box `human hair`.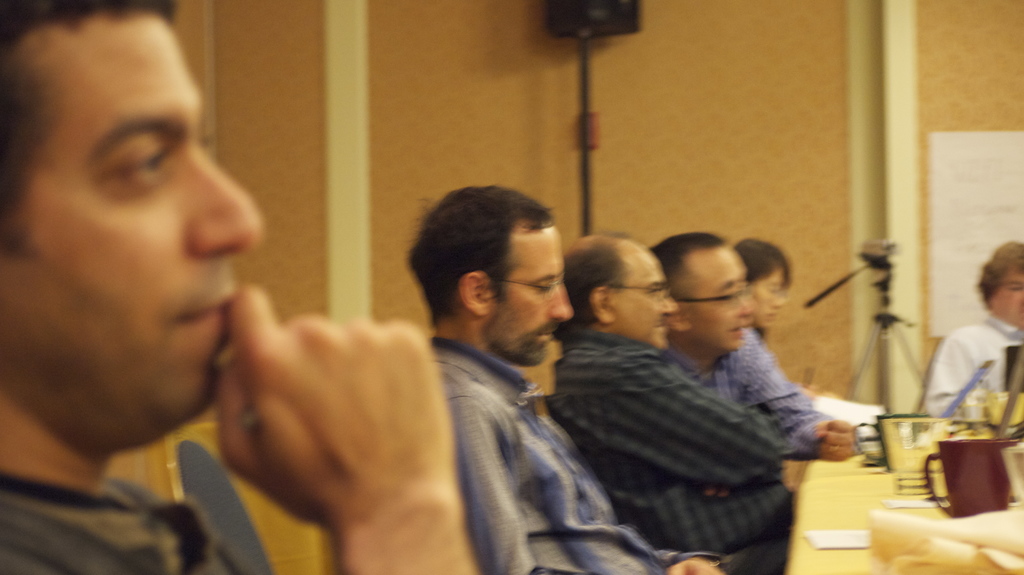
x1=732 y1=237 x2=793 y2=341.
